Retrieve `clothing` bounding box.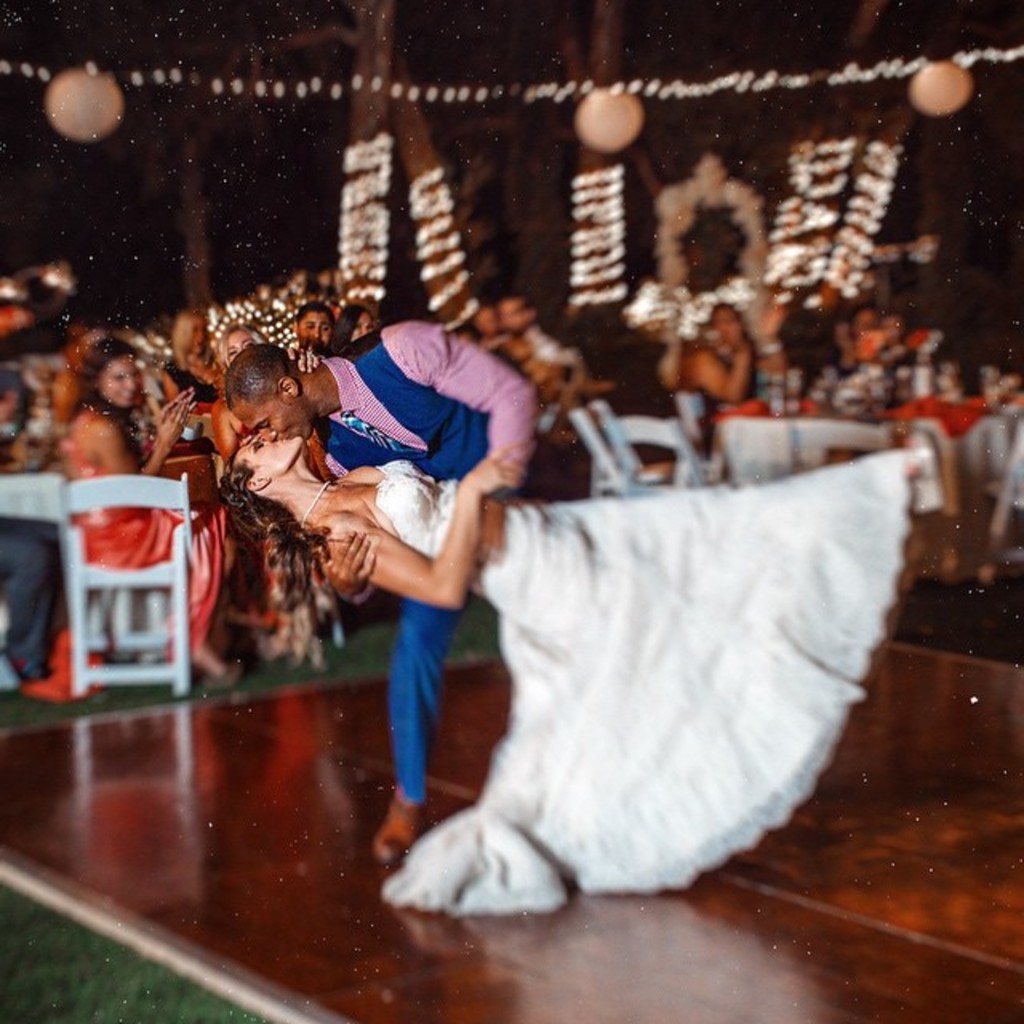
Bounding box: [left=376, top=459, right=922, bottom=915].
